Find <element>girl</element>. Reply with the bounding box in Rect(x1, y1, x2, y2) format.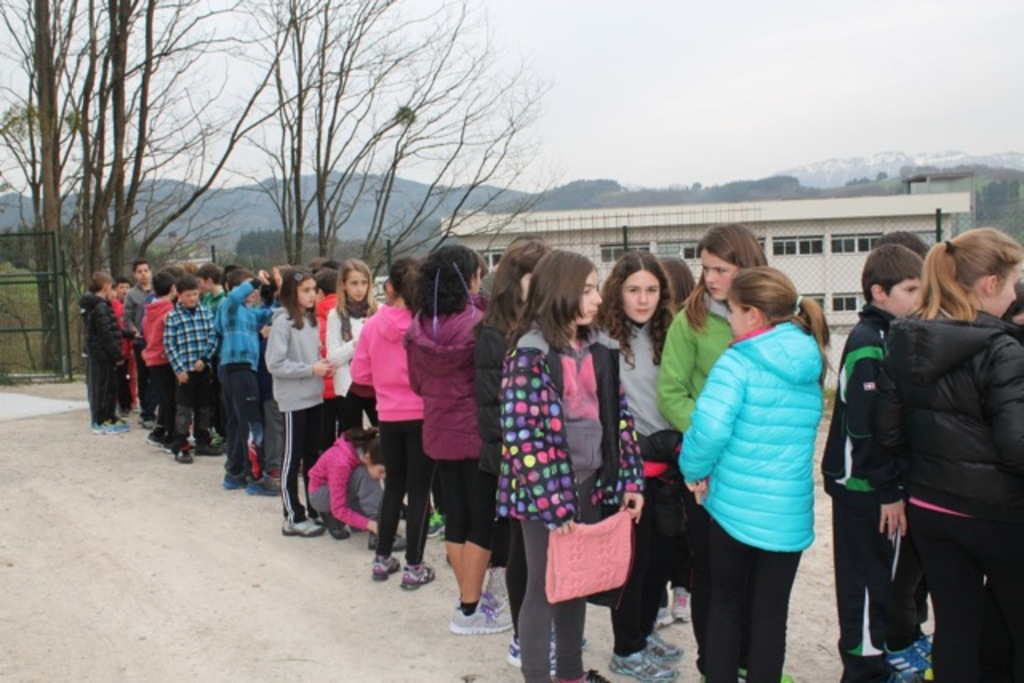
Rect(258, 267, 331, 526).
